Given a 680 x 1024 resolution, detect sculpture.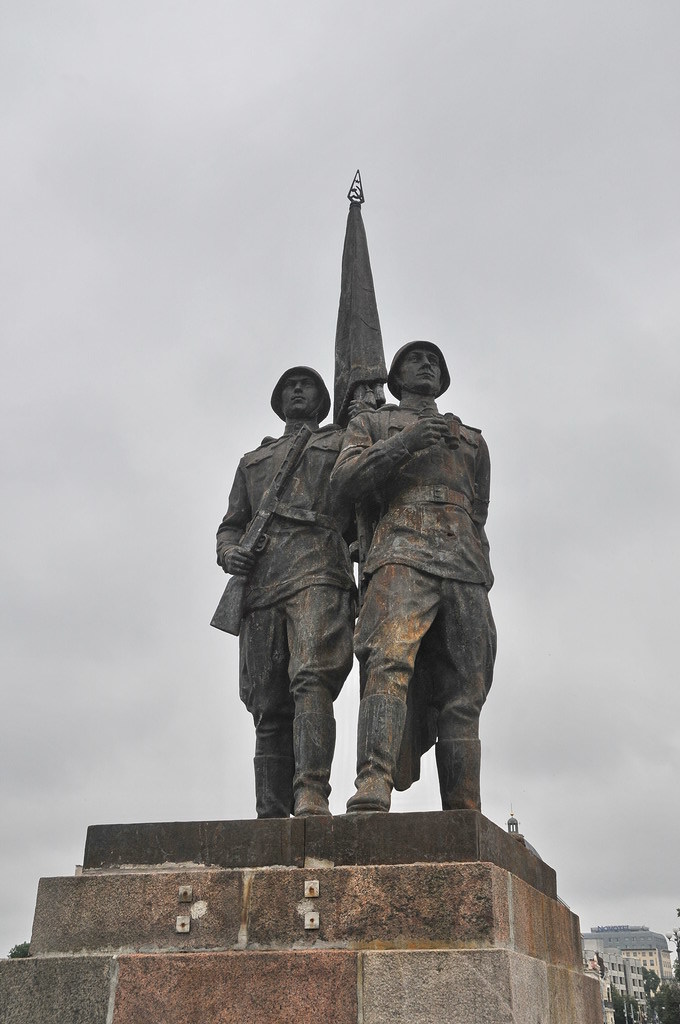
(206,173,496,811).
